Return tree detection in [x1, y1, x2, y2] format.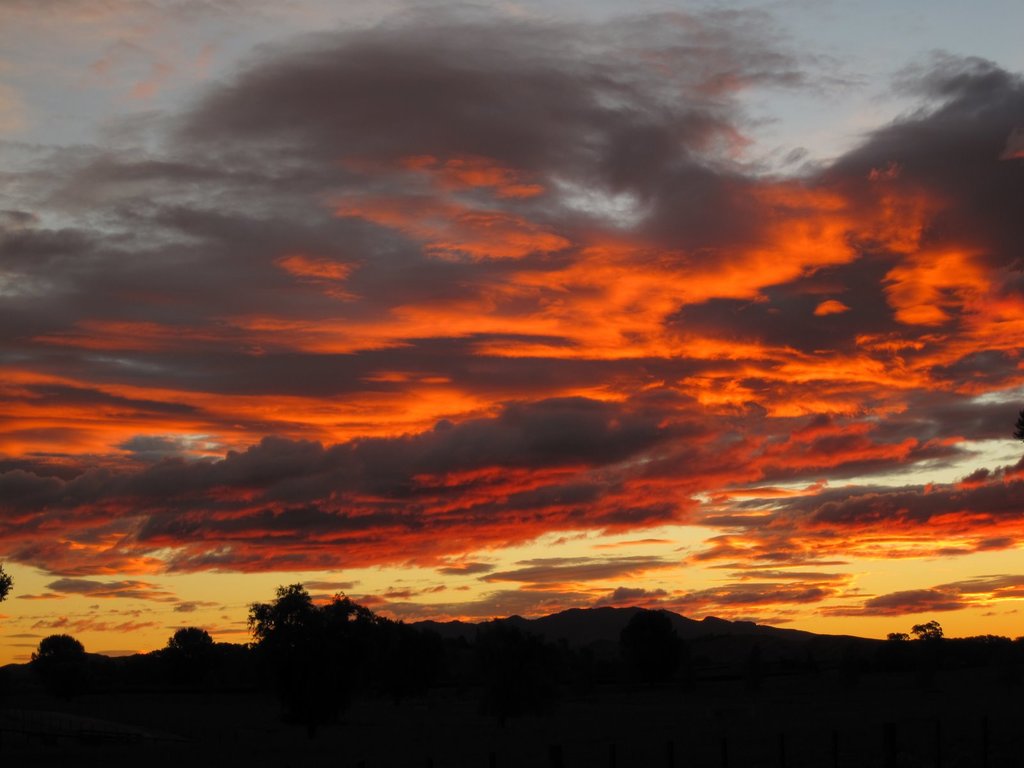
[169, 630, 227, 665].
